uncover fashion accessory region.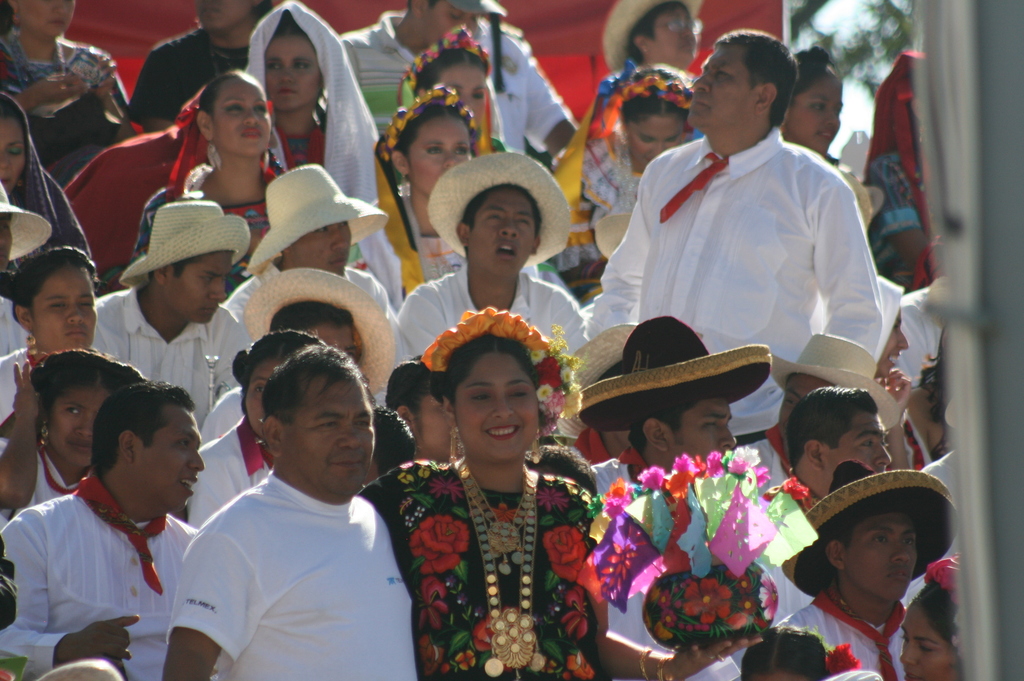
Uncovered: <region>118, 200, 253, 292</region>.
